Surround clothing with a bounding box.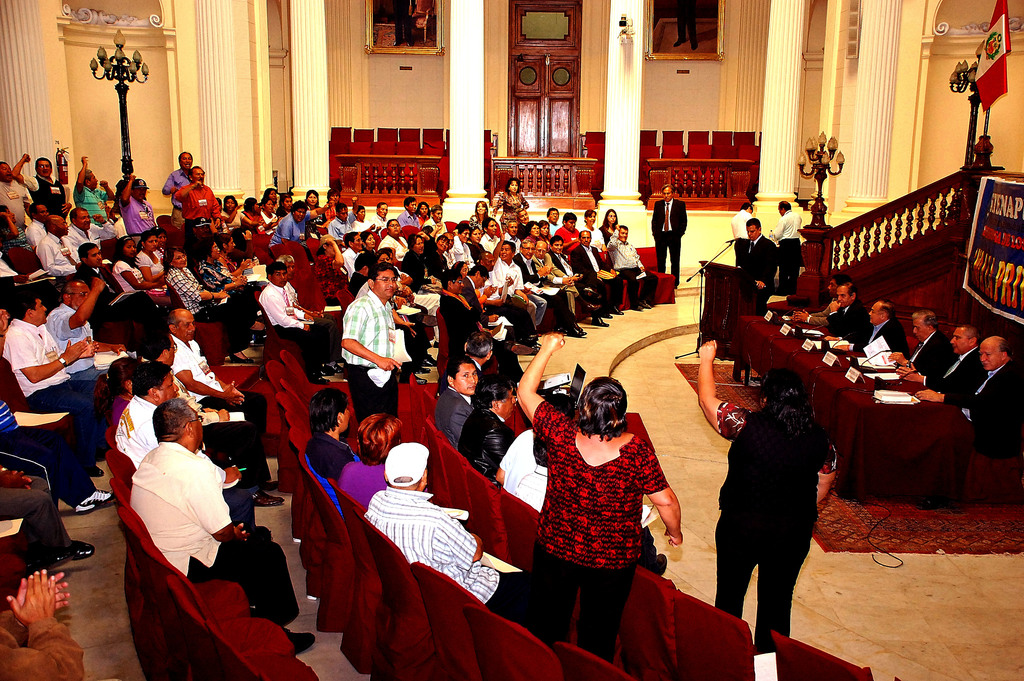
BBox(0, 249, 29, 310).
